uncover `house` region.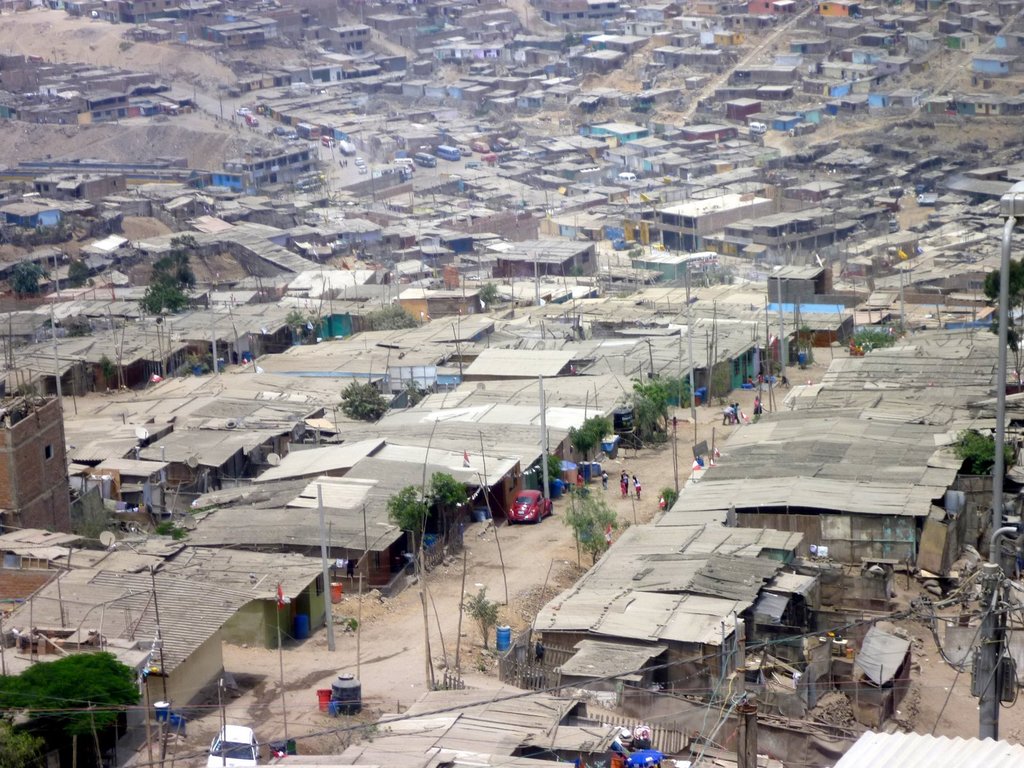
Uncovered: Rect(767, 383, 1023, 435).
